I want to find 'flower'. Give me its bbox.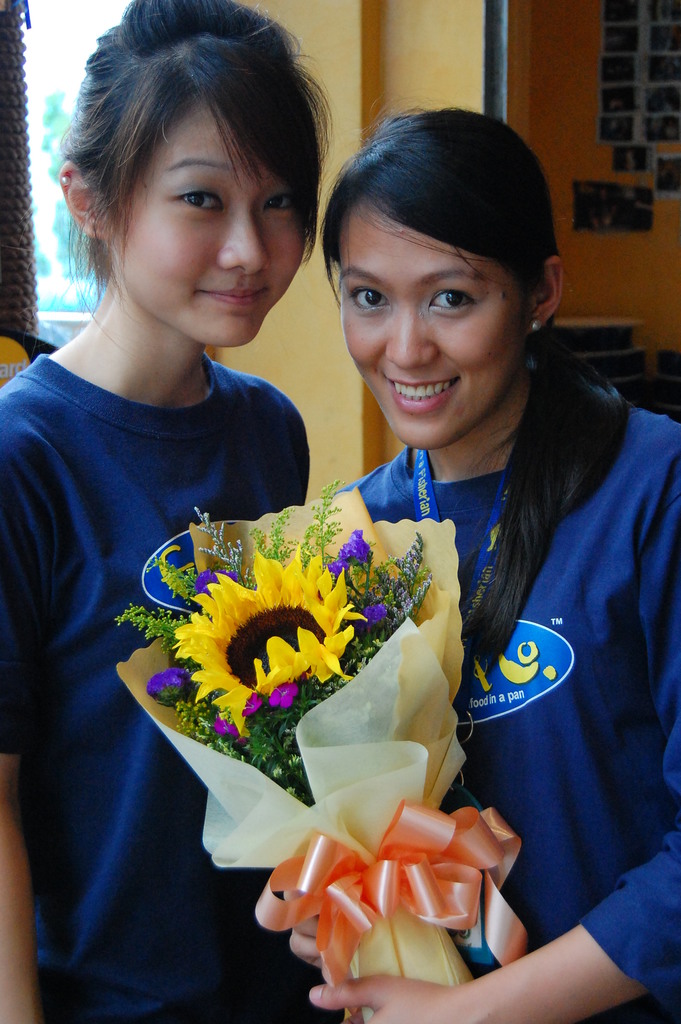
147 665 196 705.
